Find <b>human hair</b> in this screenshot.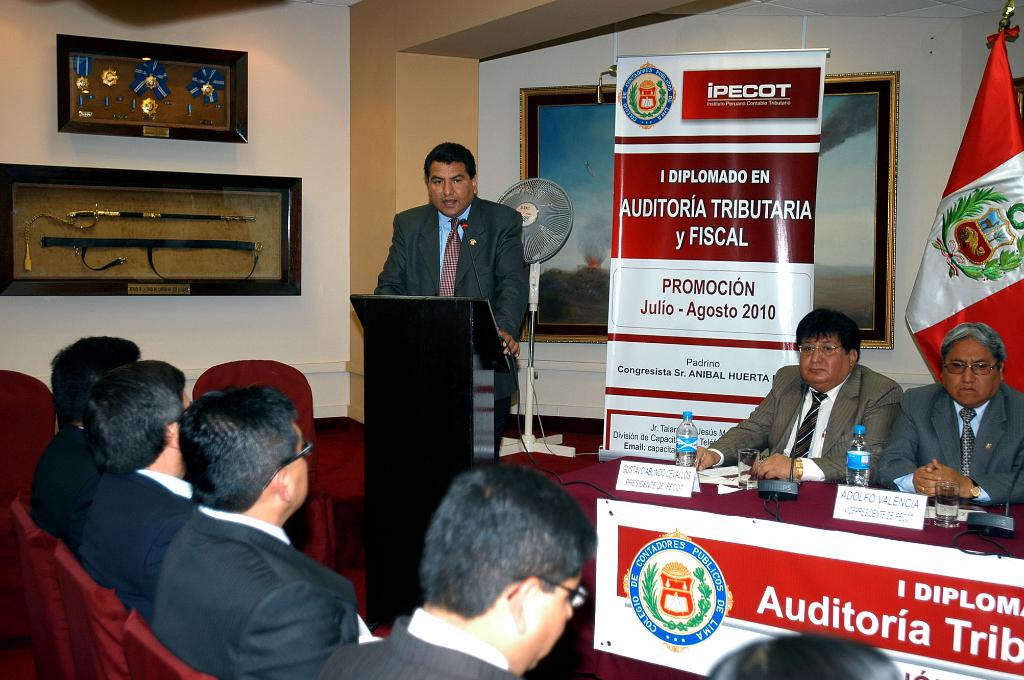
The bounding box for <b>human hair</b> is locate(70, 359, 198, 478).
